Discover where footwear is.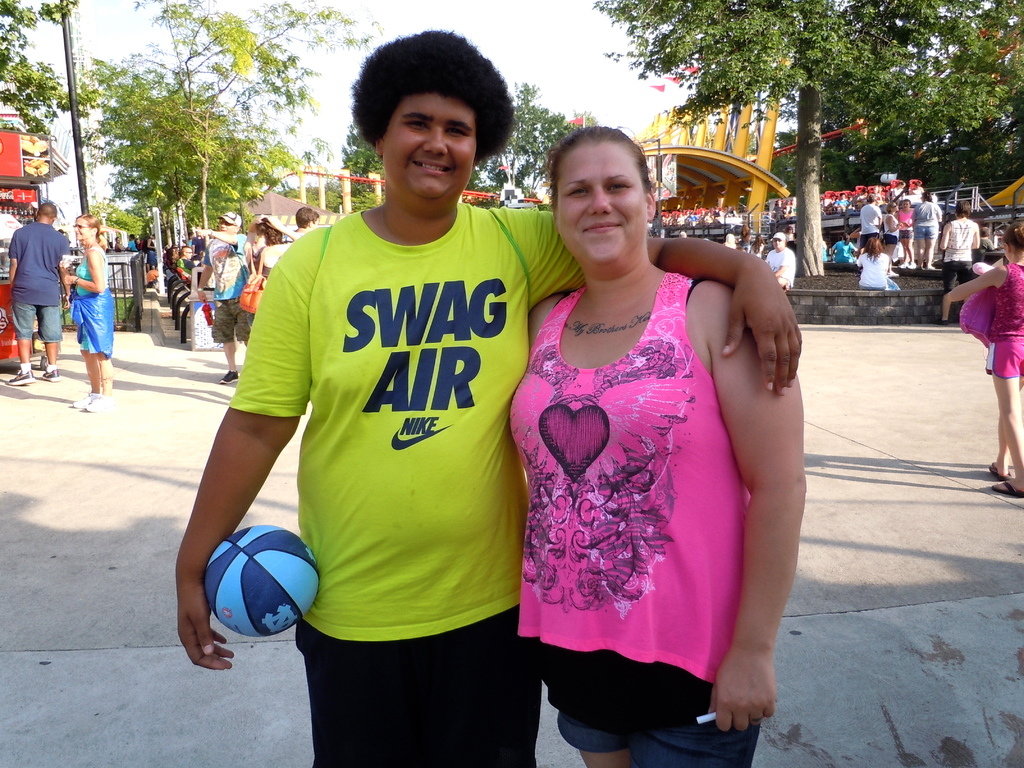
Discovered at <box>218,370,238,384</box>.
